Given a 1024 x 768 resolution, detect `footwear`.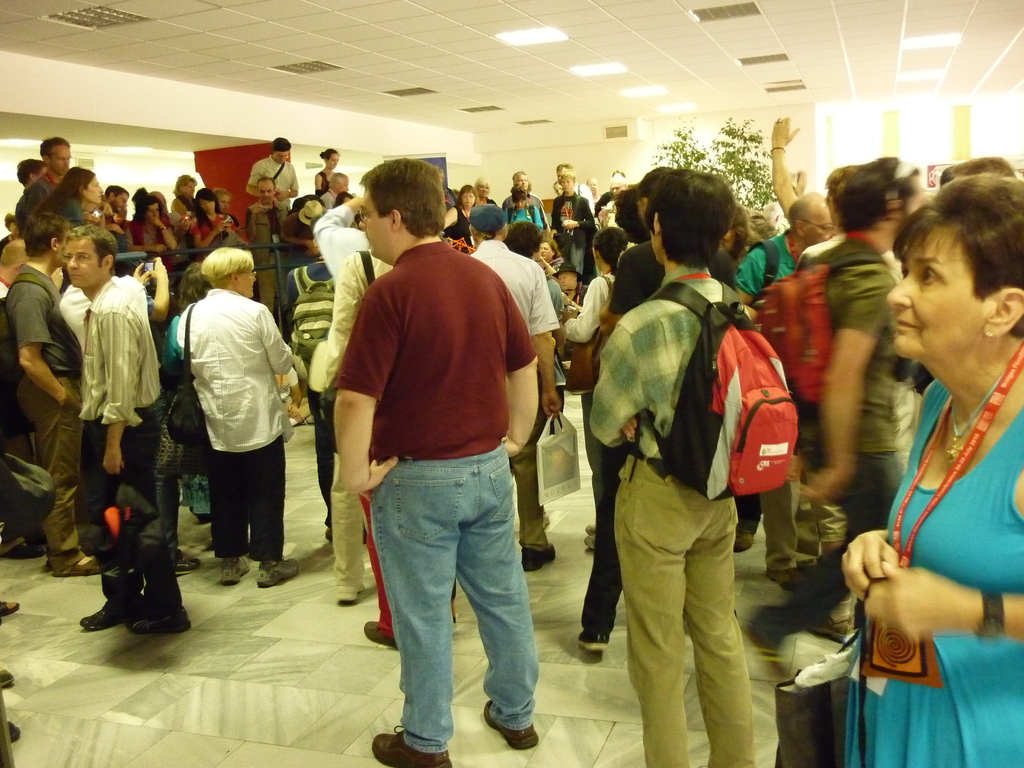
223, 561, 250, 588.
